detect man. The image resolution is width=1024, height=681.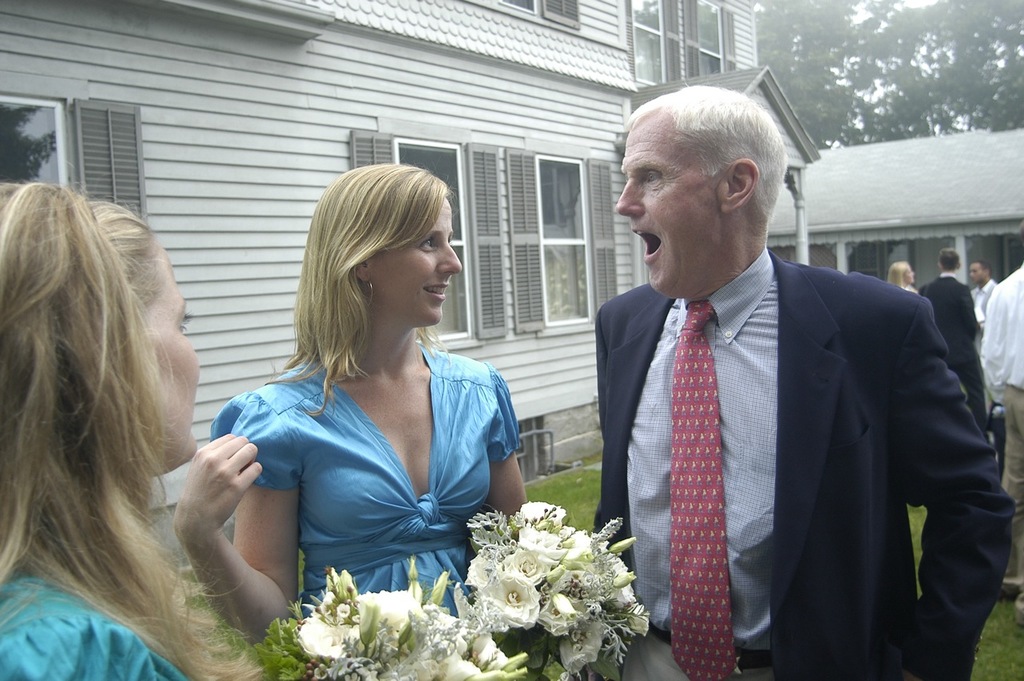
[left=988, top=265, right=1023, bottom=507].
